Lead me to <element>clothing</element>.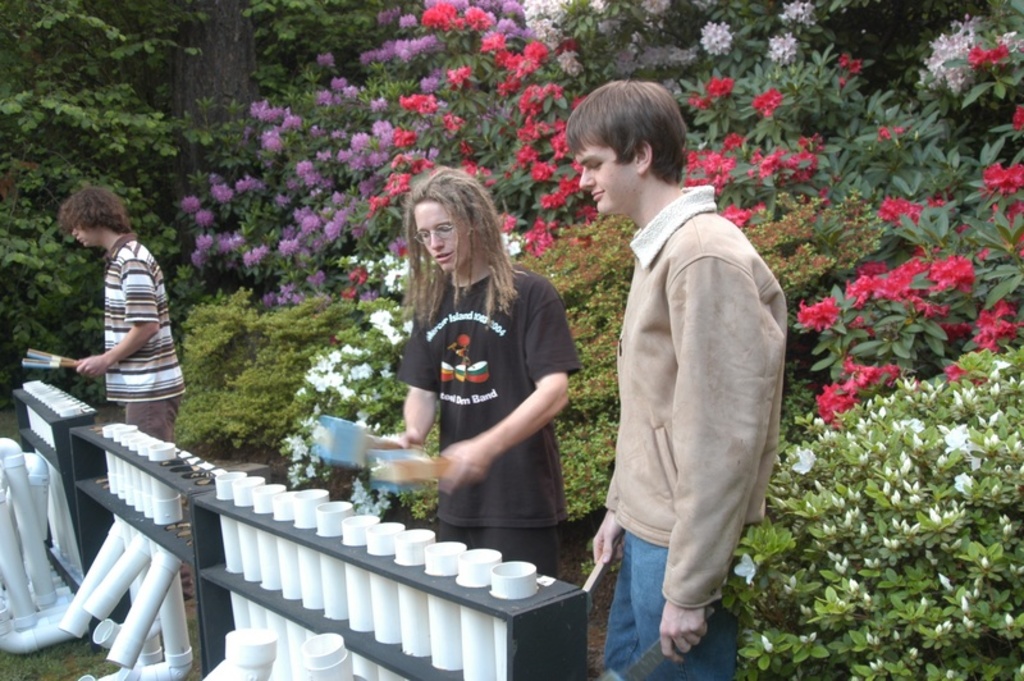
Lead to [389, 252, 571, 533].
